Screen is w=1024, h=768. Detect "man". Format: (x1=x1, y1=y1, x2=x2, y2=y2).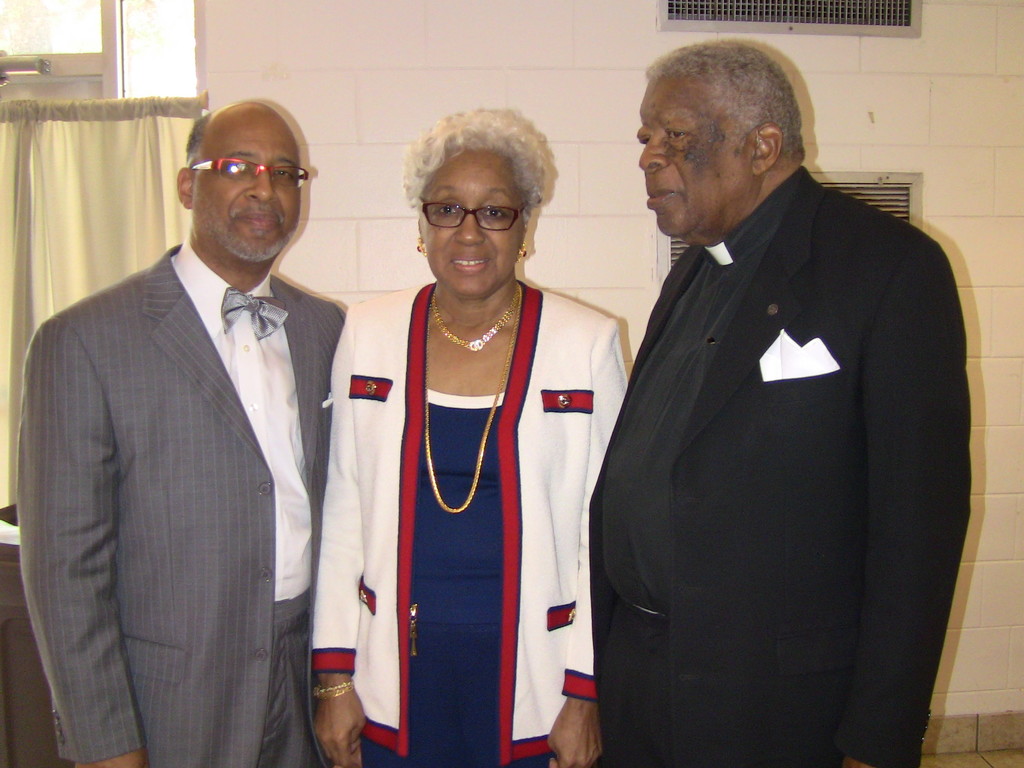
(x1=588, y1=40, x2=972, y2=767).
